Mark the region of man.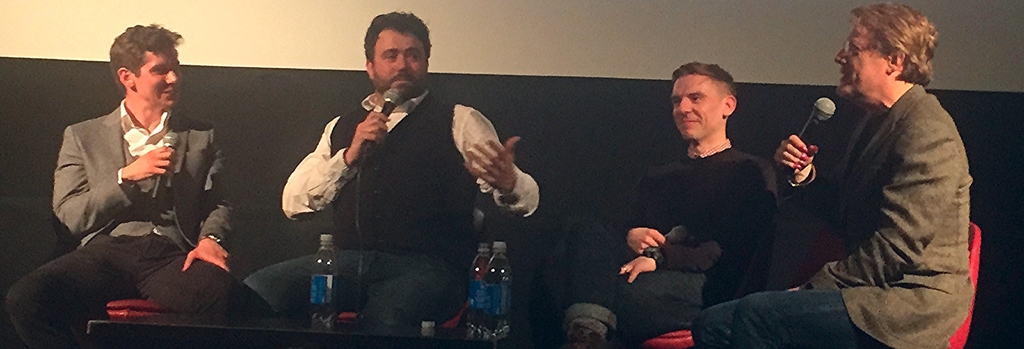
Region: 236/6/543/348.
